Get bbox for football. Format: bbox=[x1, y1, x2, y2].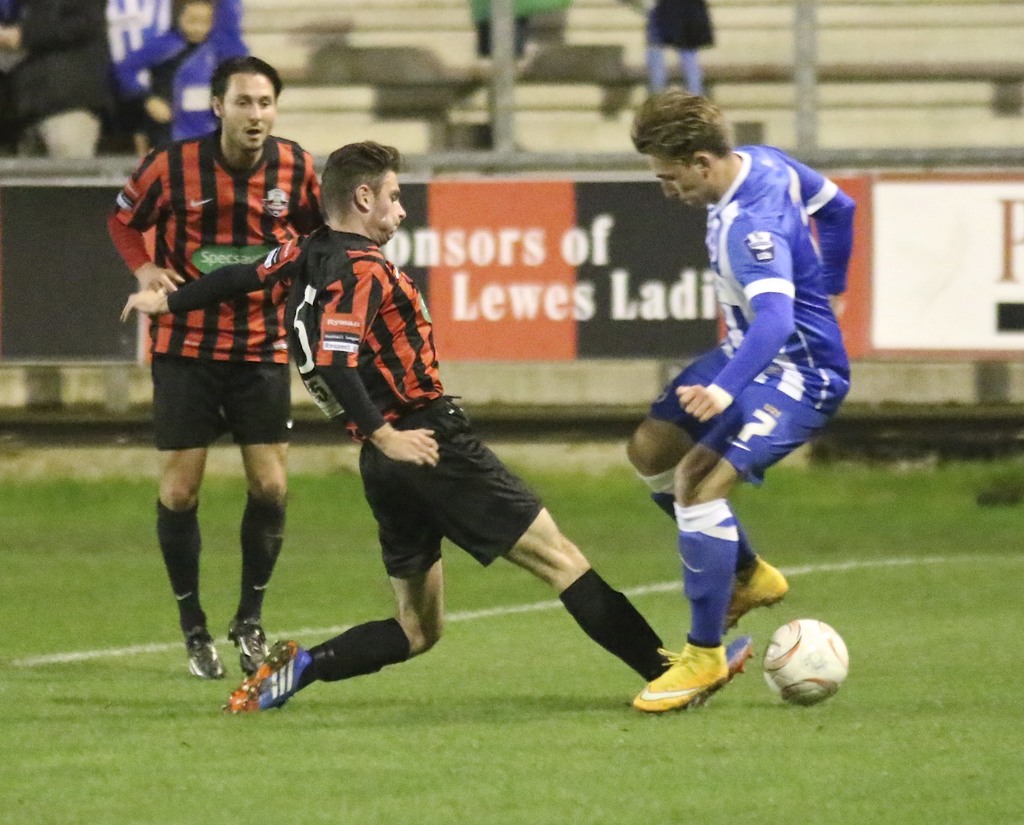
bbox=[757, 616, 853, 710].
